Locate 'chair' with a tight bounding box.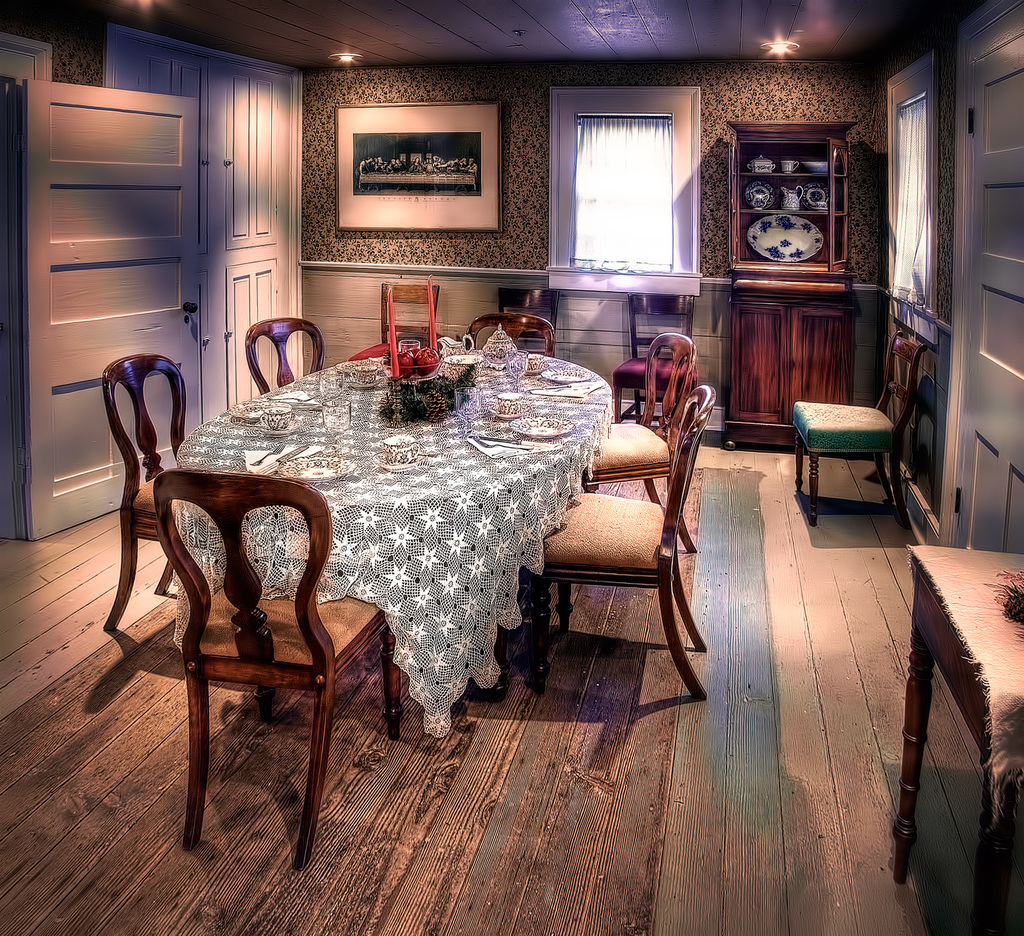
584 333 706 560.
